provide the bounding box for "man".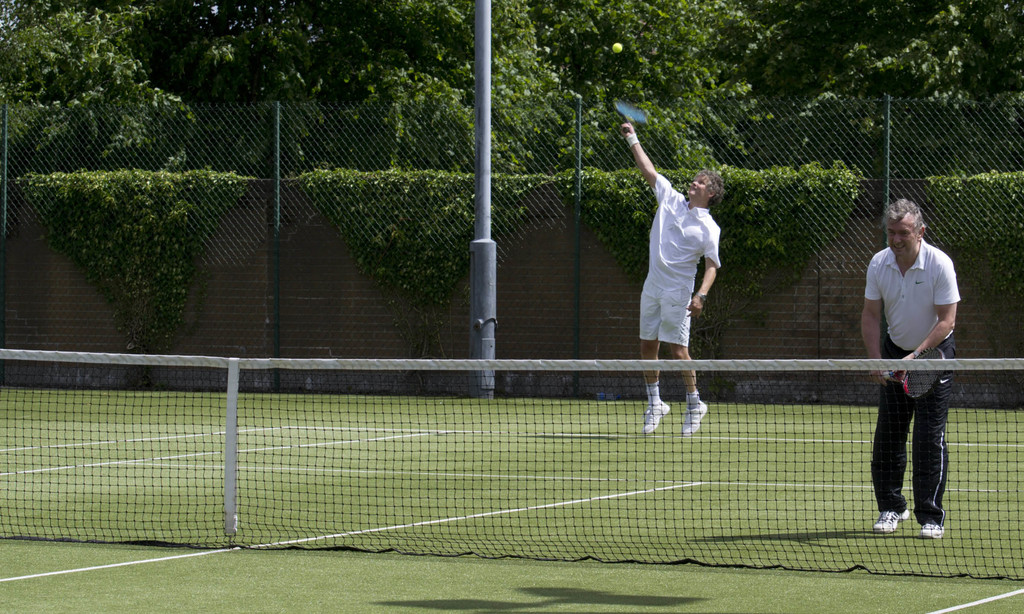
bbox=[864, 194, 974, 543].
